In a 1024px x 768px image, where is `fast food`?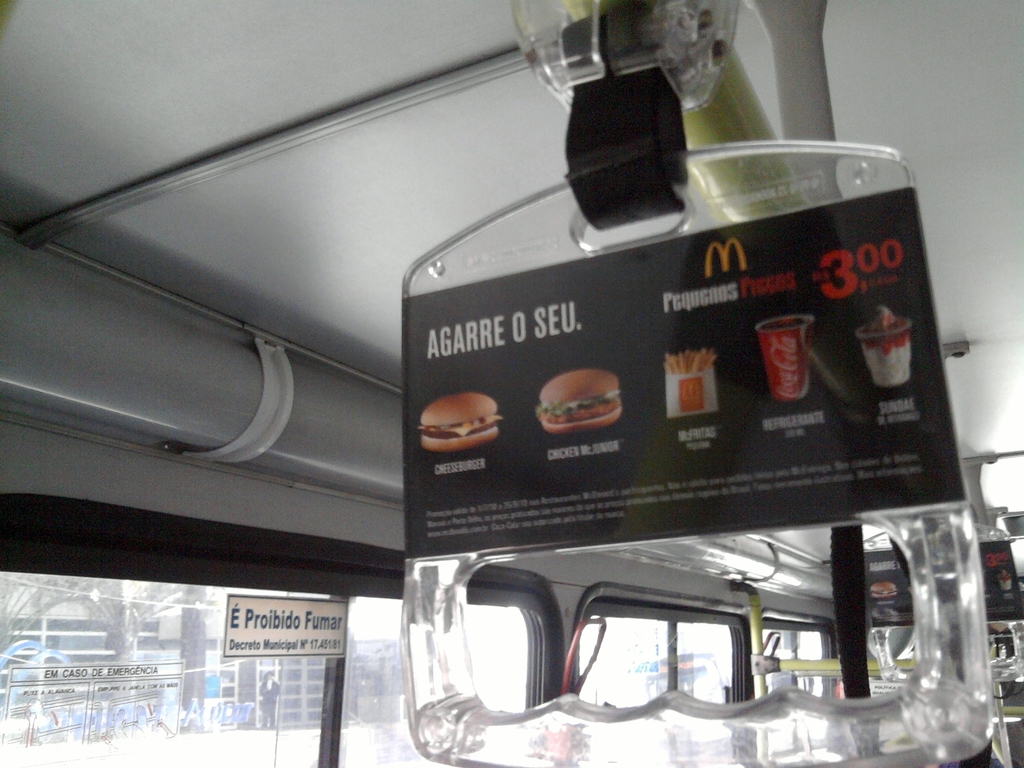
662 346 718 417.
